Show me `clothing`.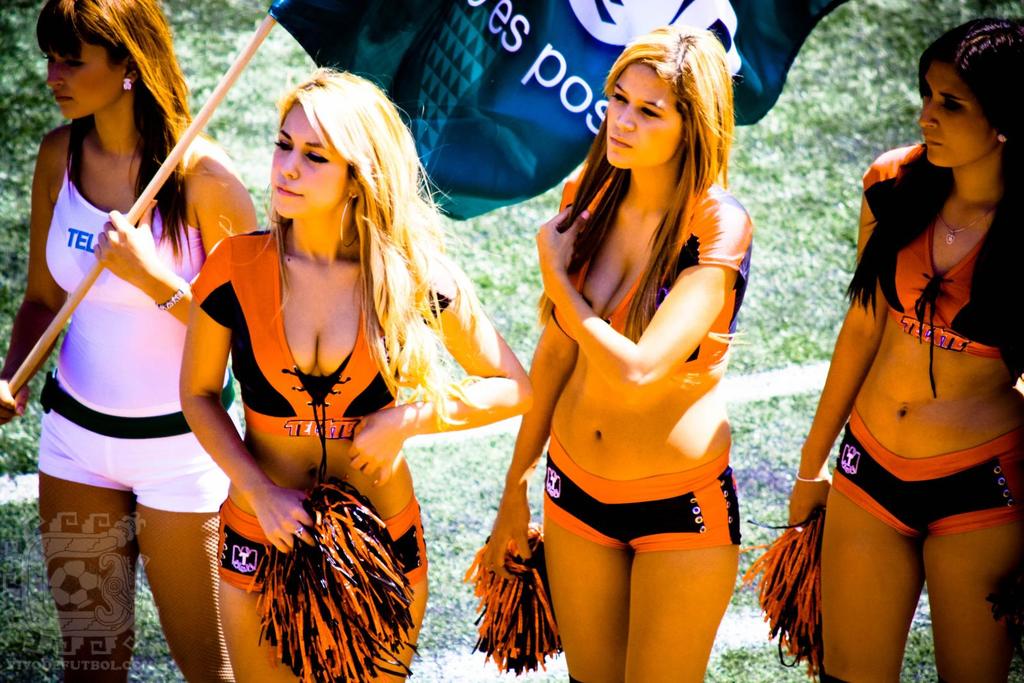
`clothing` is here: (28,118,253,517).
